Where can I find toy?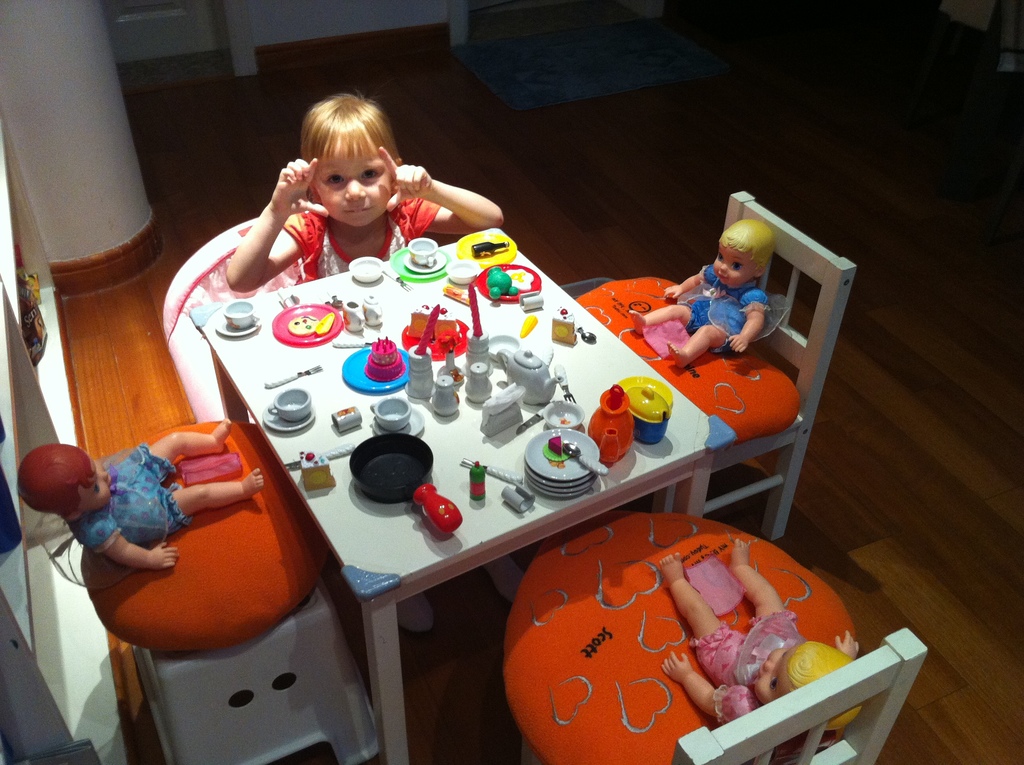
You can find it at <region>441, 343, 461, 376</region>.
